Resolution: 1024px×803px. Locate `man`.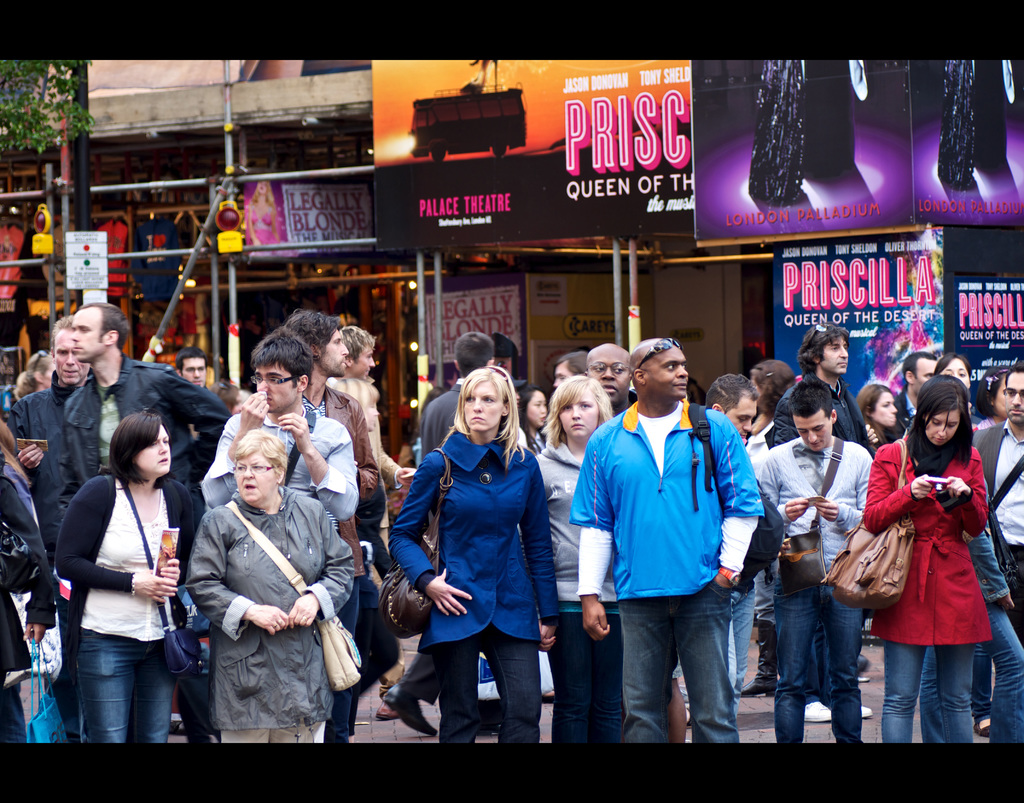
pyautogui.locateOnScreen(56, 300, 234, 741).
